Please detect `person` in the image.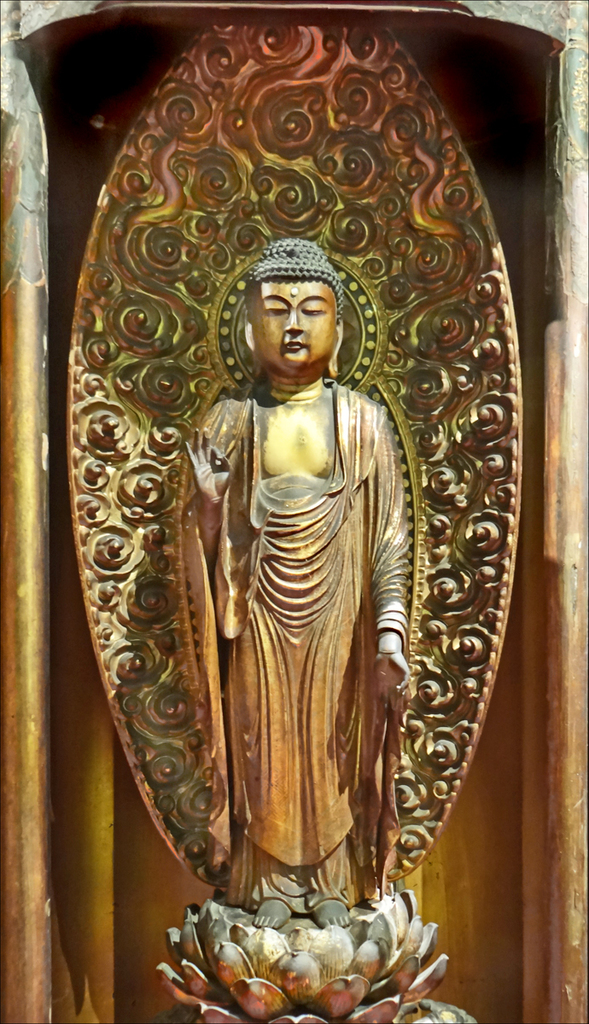
{"left": 186, "top": 243, "right": 431, "bottom": 991}.
